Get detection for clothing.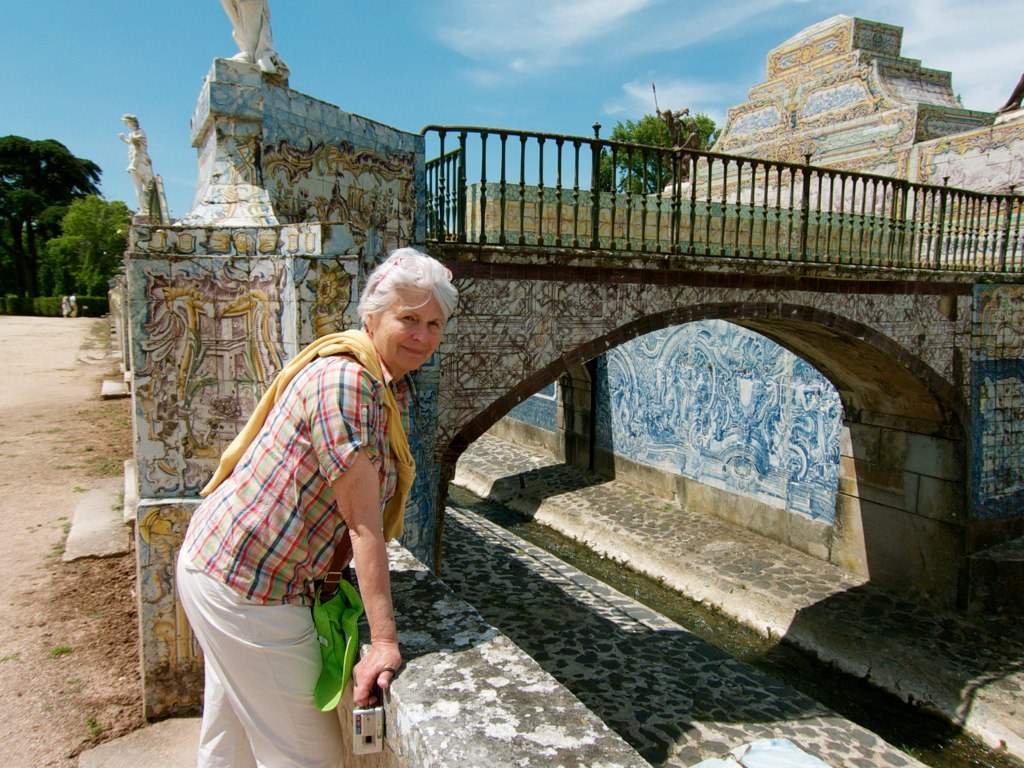
Detection: Rect(173, 311, 421, 752).
